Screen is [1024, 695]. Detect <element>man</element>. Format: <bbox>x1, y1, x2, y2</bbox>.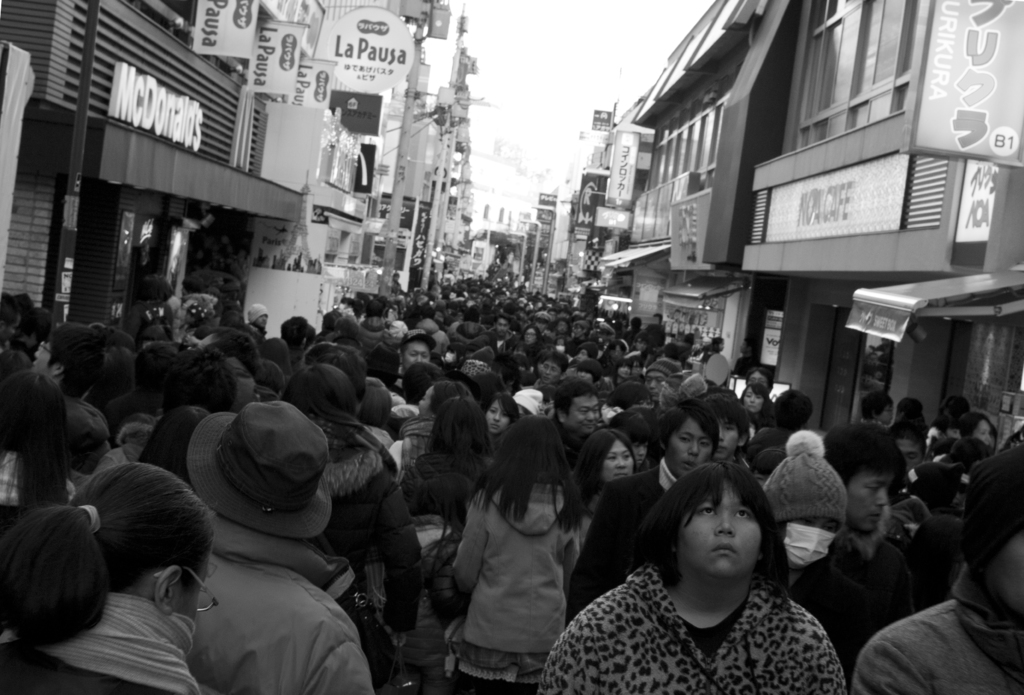
<bbox>819, 419, 917, 628</bbox>.
